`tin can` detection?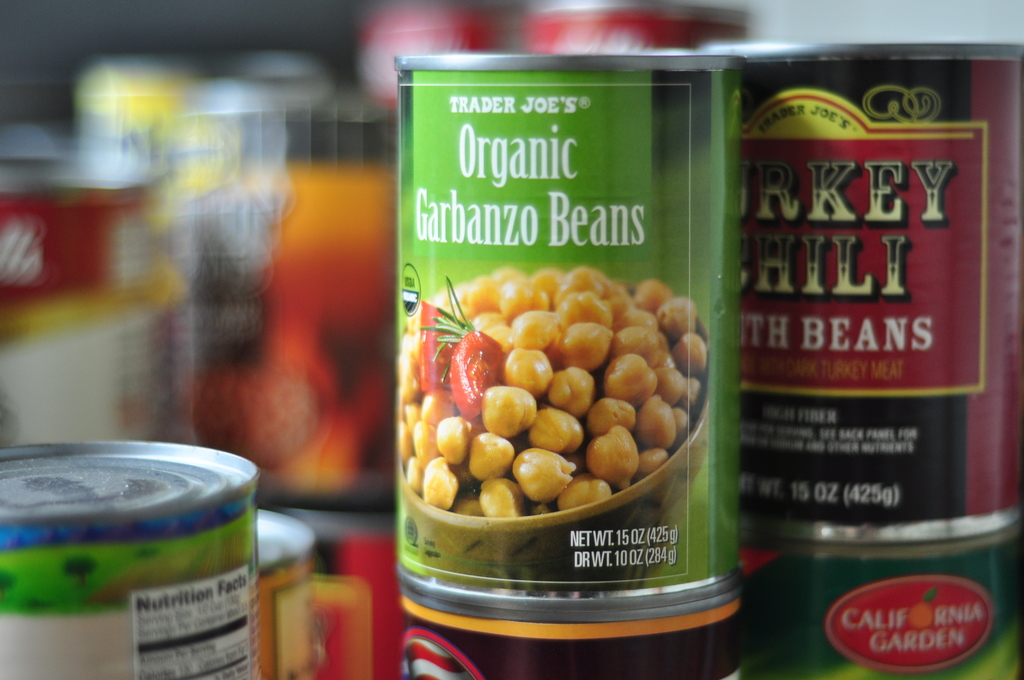
[left=741, top=518, right=1023, bottom=679]
